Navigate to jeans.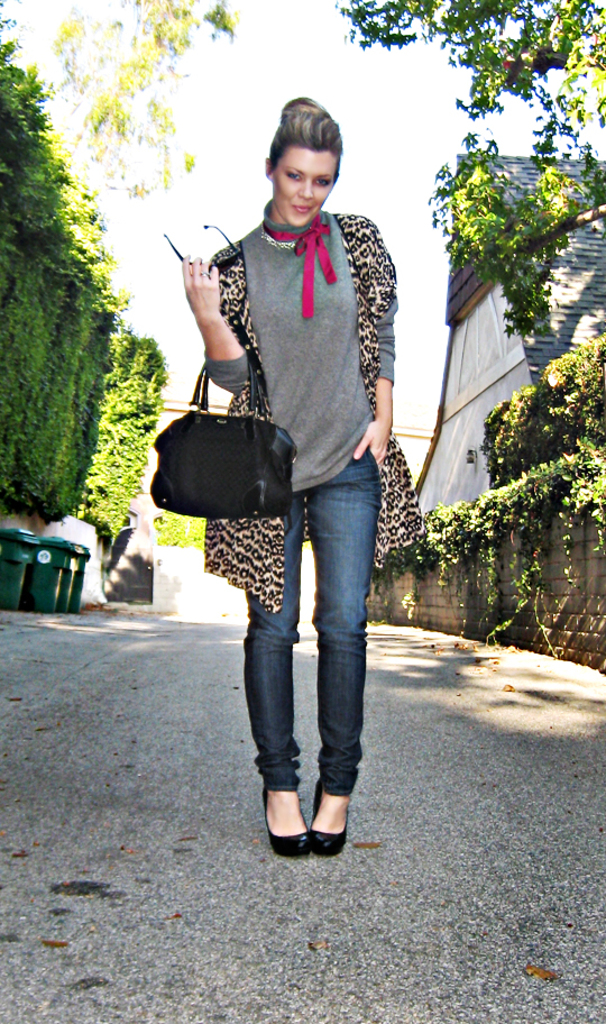
Navigation target: rect(240, 454, 376, 795).
